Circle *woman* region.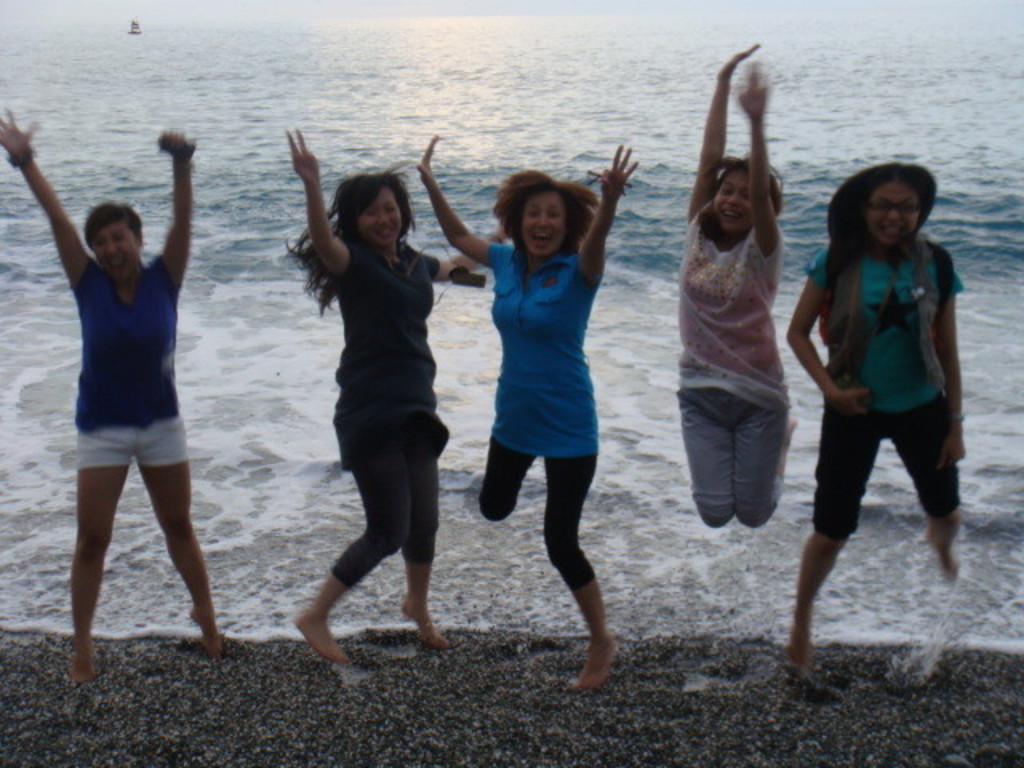
Region: <region>787, 166, 960, 677</region>.
